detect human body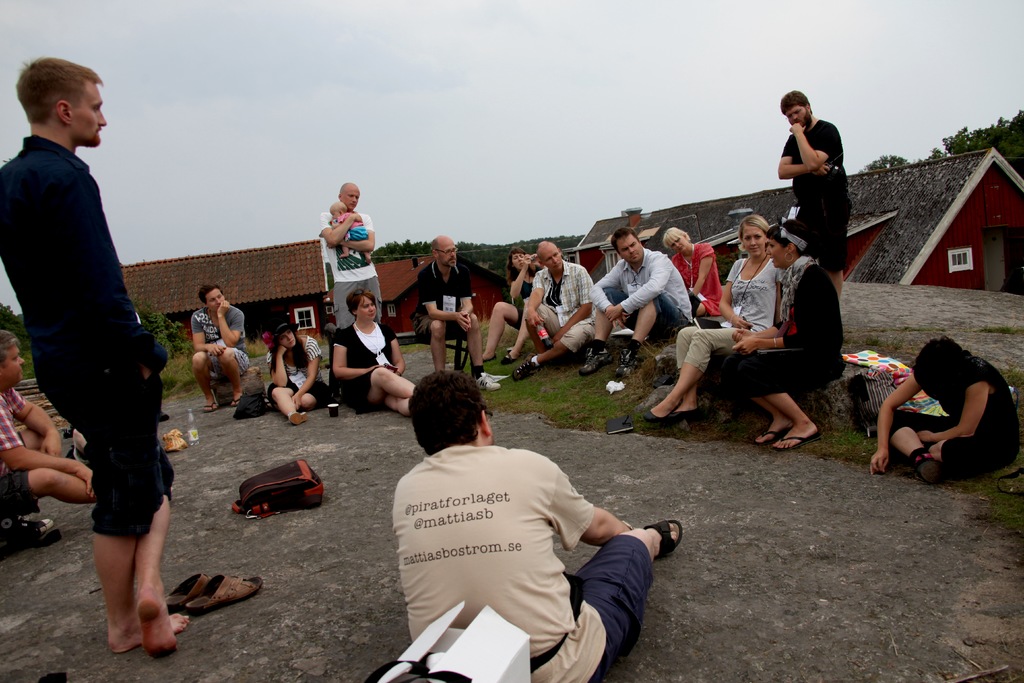
589/248/687/391
